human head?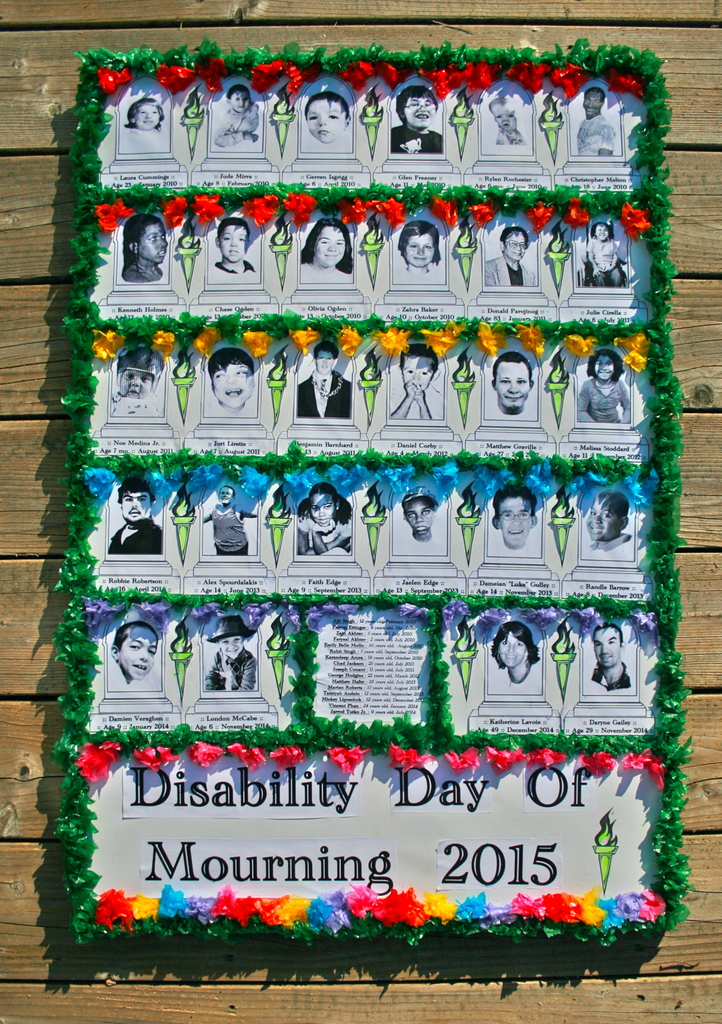
(x1=399, y1=344, x2=438, y2=390)
